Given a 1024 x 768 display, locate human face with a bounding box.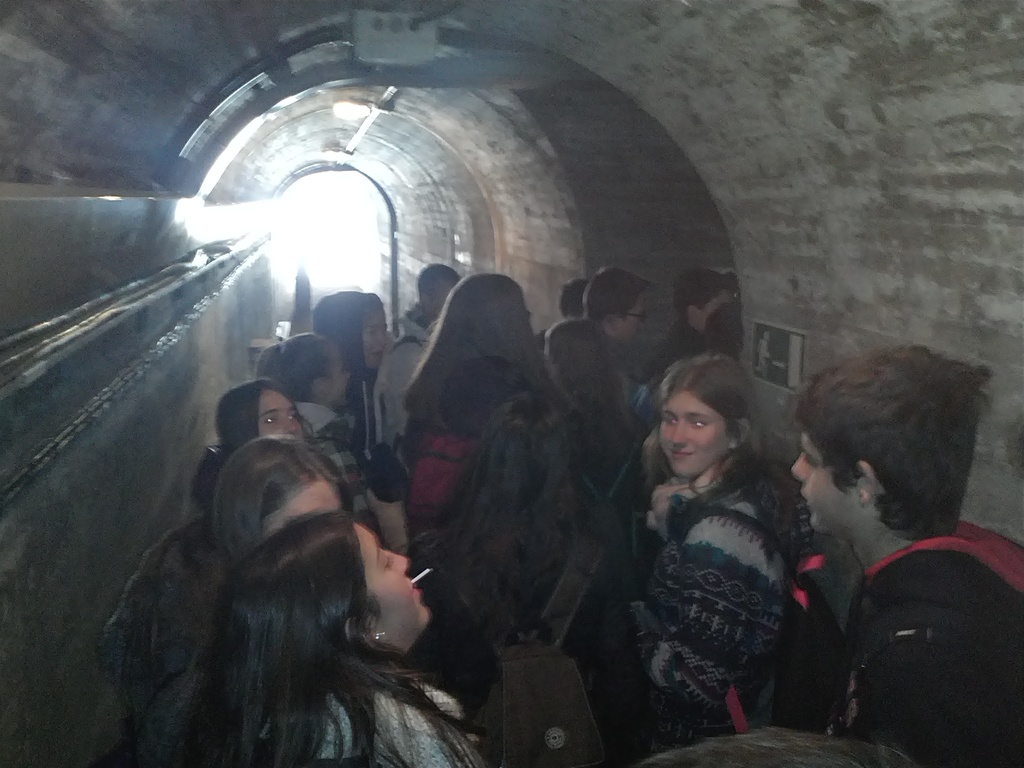
Located: pyautogui.locateOnScreen(360, 305, 385, 371).
